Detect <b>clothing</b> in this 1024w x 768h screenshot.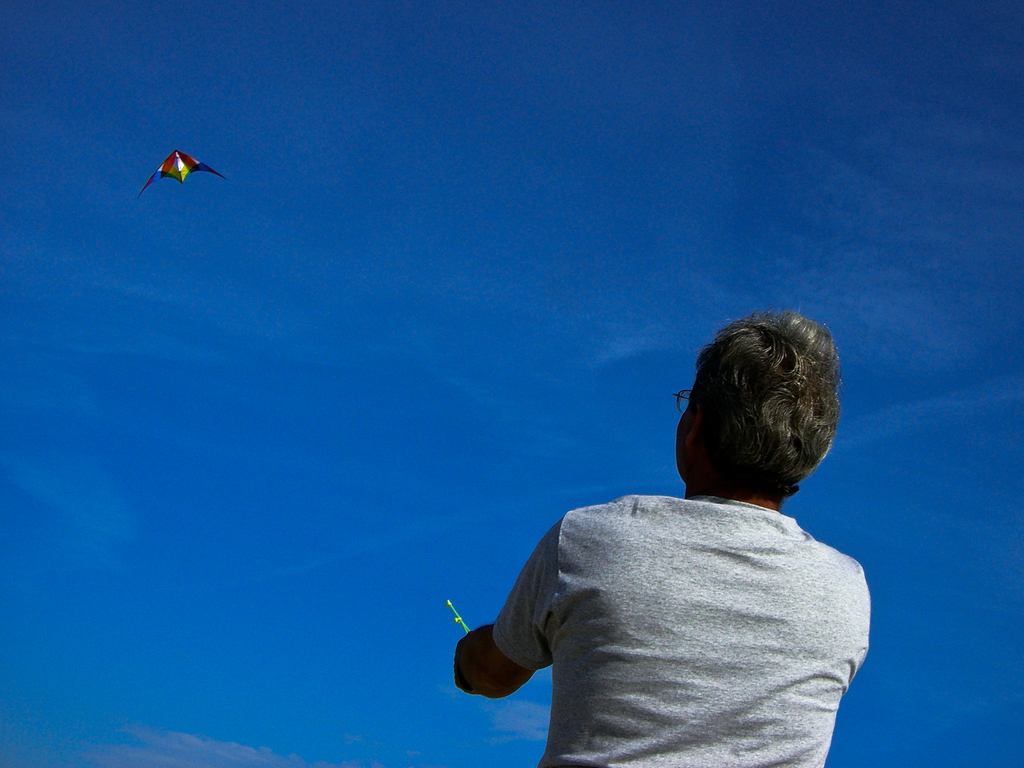
Detection: 495/499/872/767.
